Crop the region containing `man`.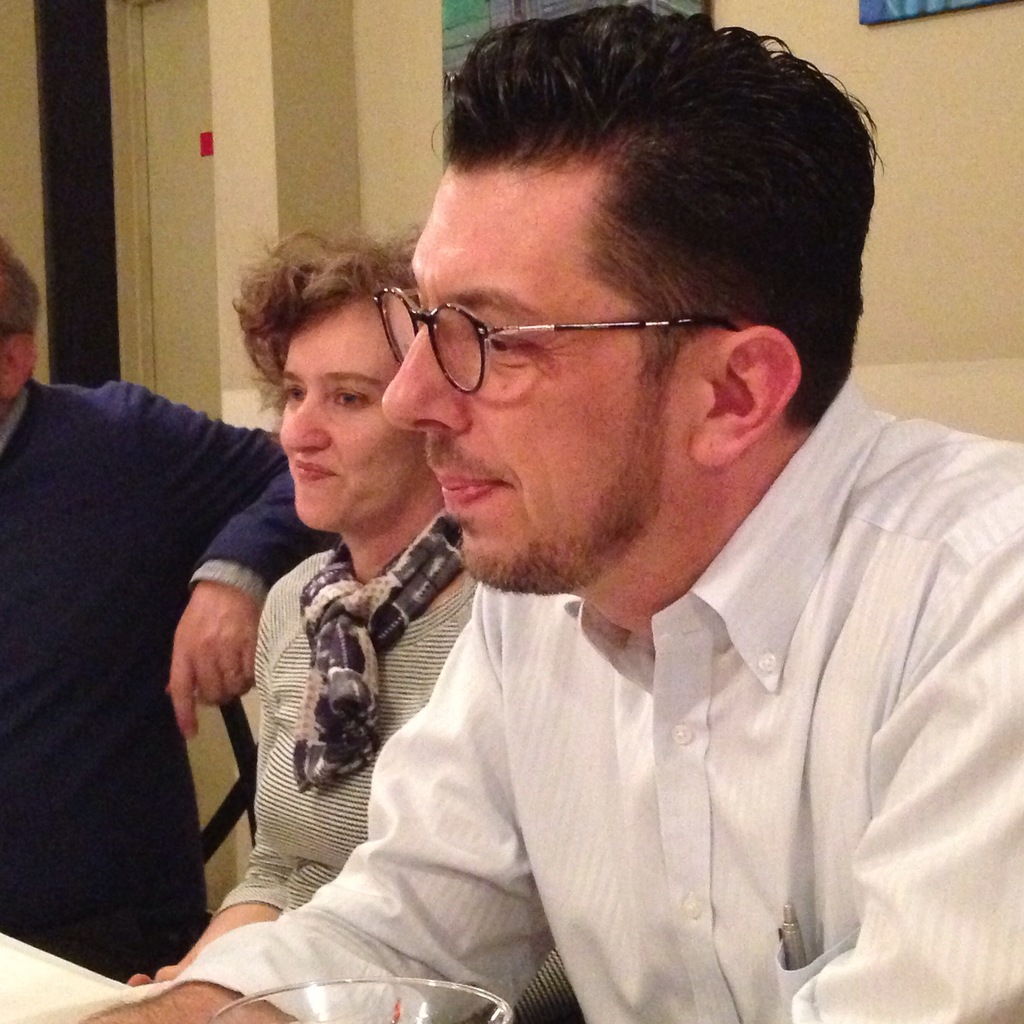
Crop region: [0, 227, 351, 980].
